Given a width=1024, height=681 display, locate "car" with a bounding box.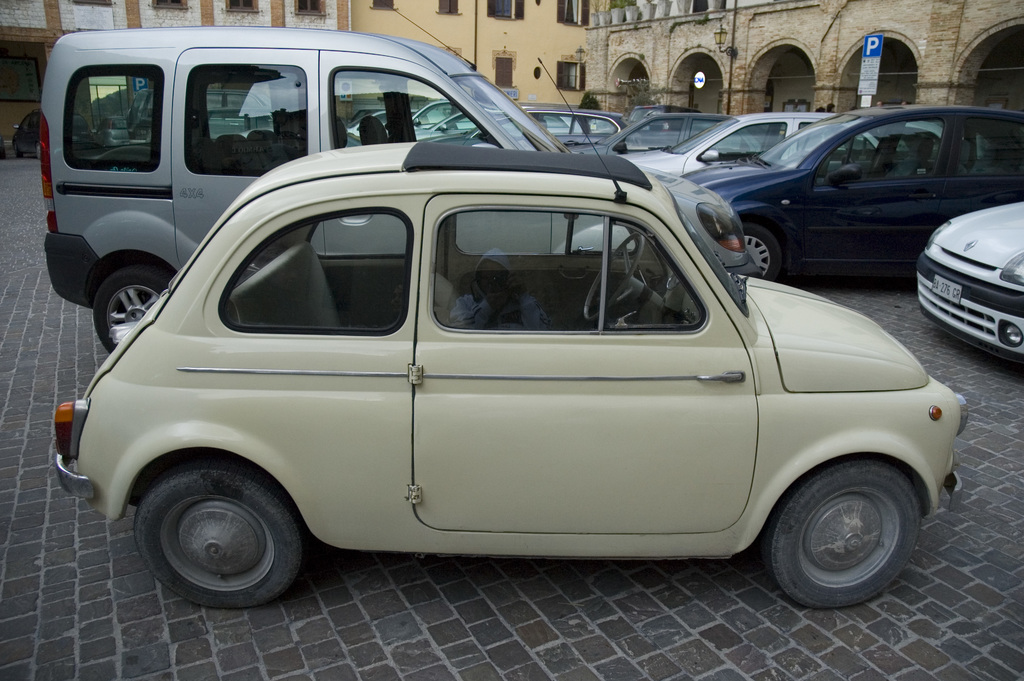
Located: left=917, top=205, right=1022, bottom=357.
